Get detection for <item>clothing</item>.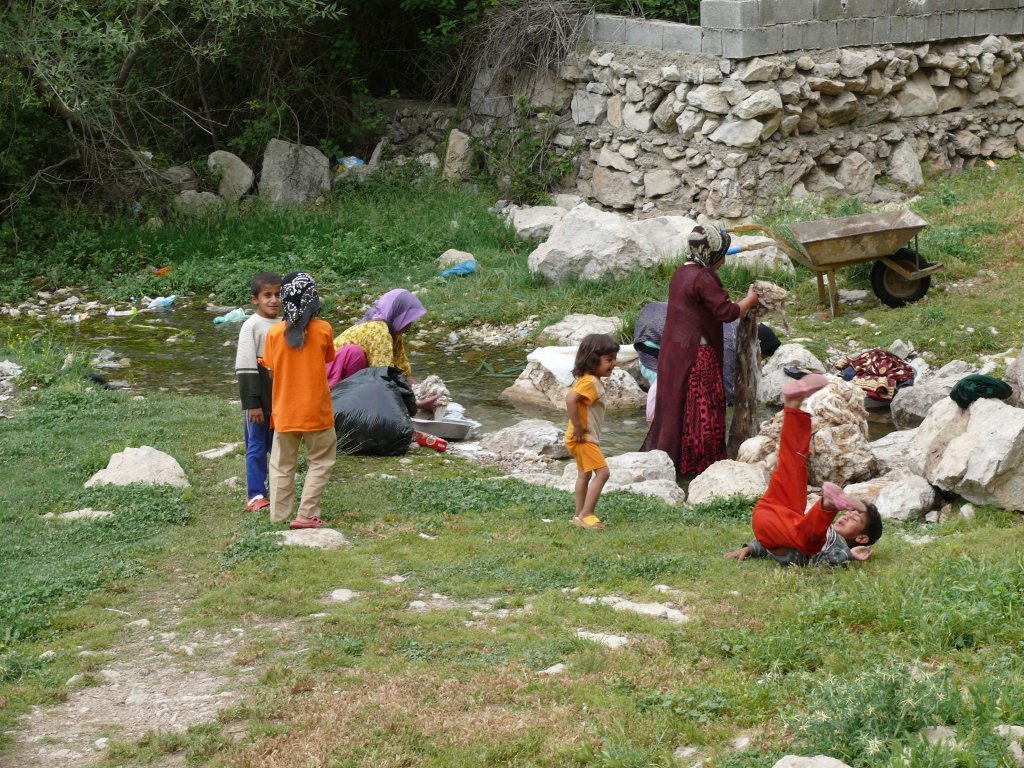
Detection: bbox(235, 310, 291, 501).
